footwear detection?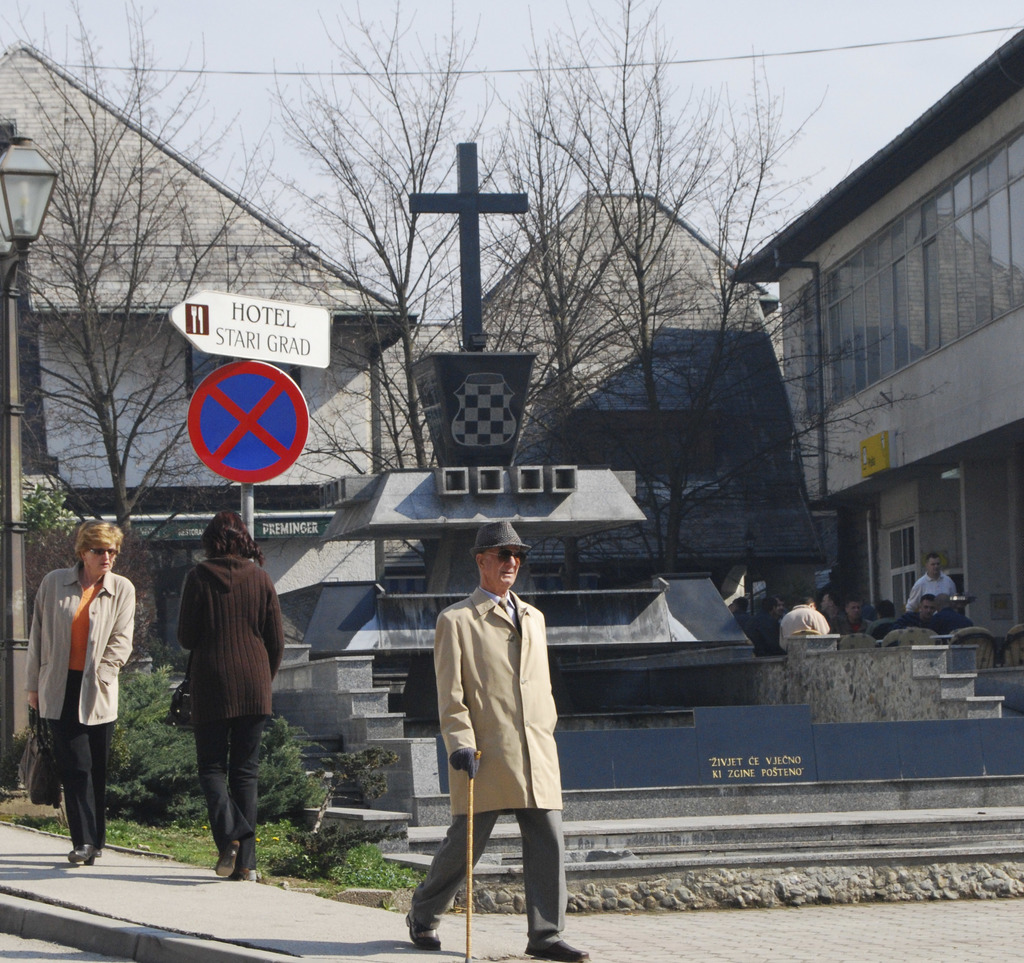
(396, 911, 442, 950)
